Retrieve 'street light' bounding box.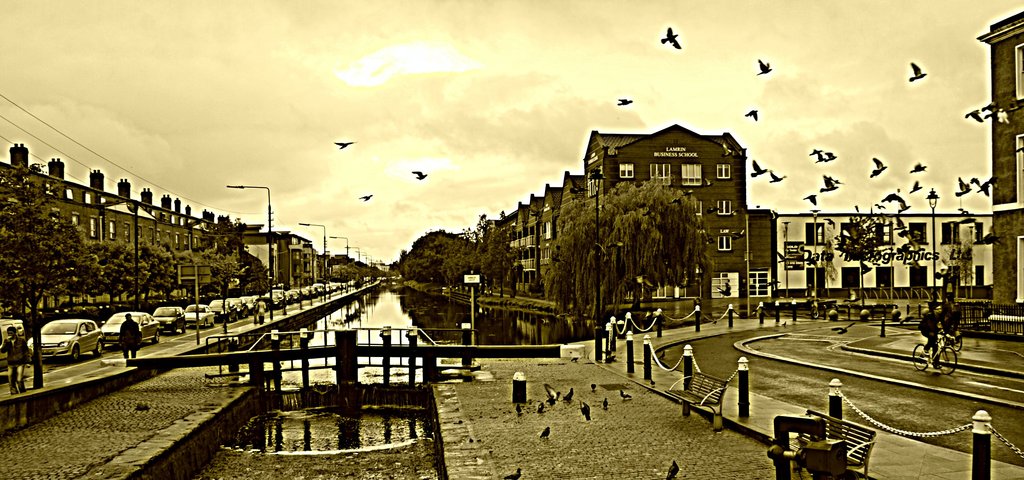
Bounding box: rect(586, 166, 609, 368).
